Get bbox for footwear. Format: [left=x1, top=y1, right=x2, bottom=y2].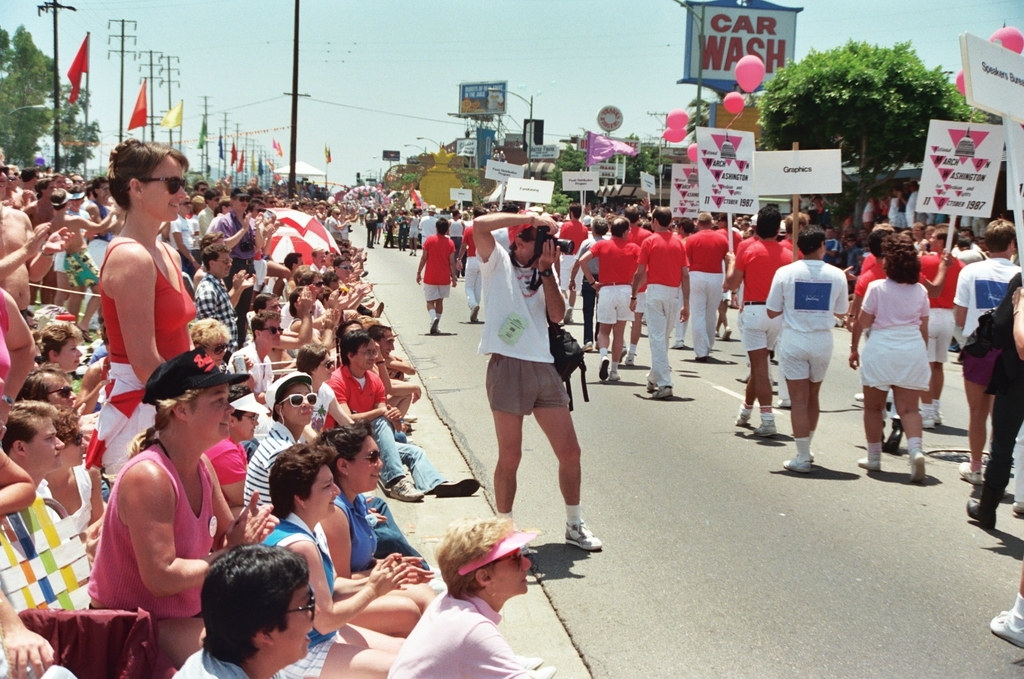
[left=932, top=405, right=945, bottom=426].
